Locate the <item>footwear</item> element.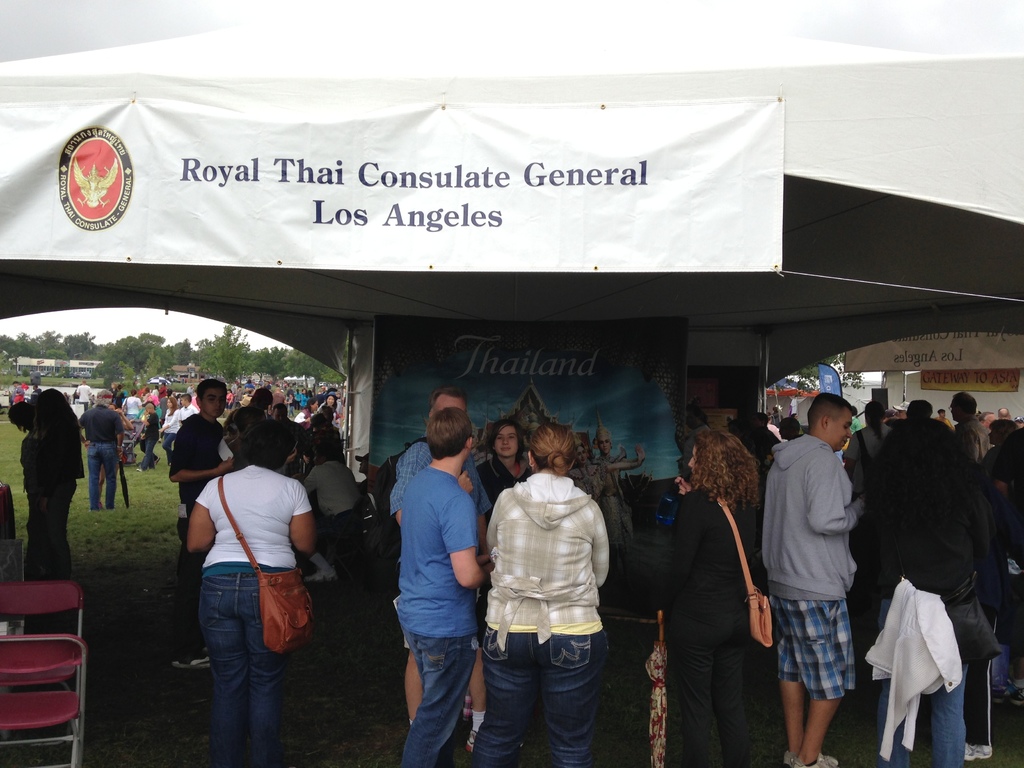
Element bbox: BBox(991, 679, 1023, 701).
